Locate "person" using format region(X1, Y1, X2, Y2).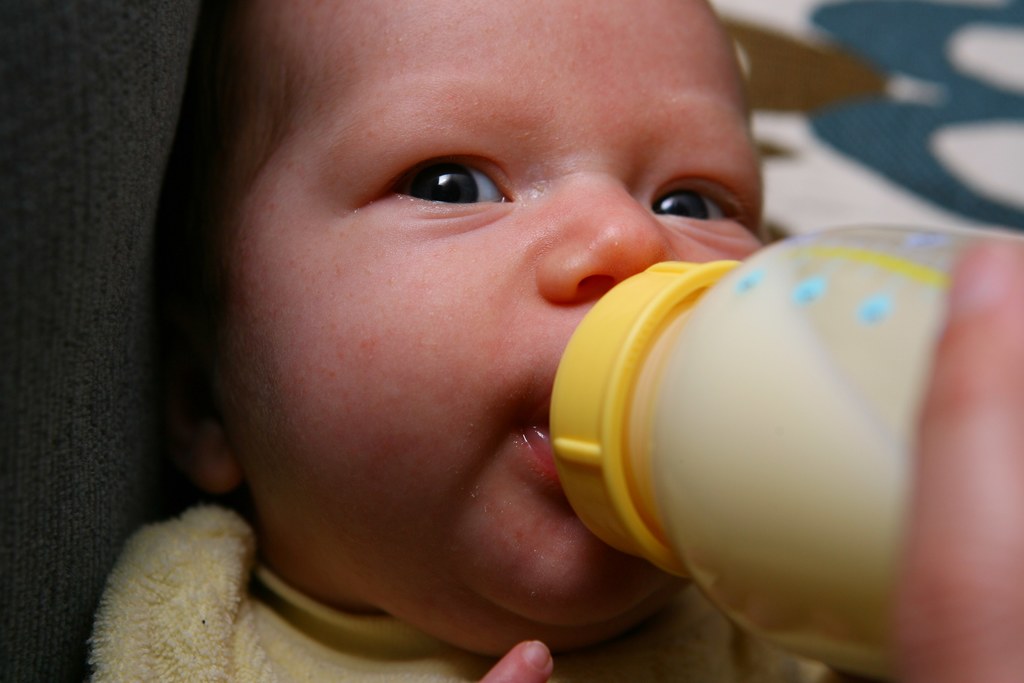
region(898, 236, 1023, 682).
